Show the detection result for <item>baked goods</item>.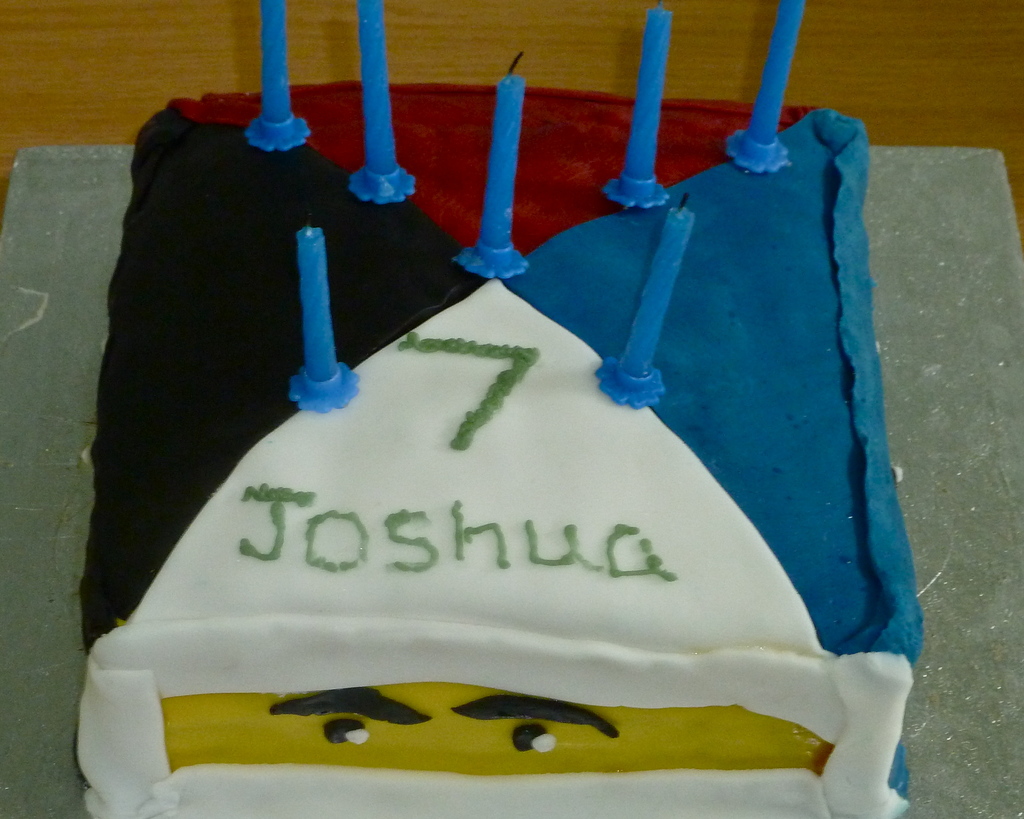
box(79, 86, 920, 818).
